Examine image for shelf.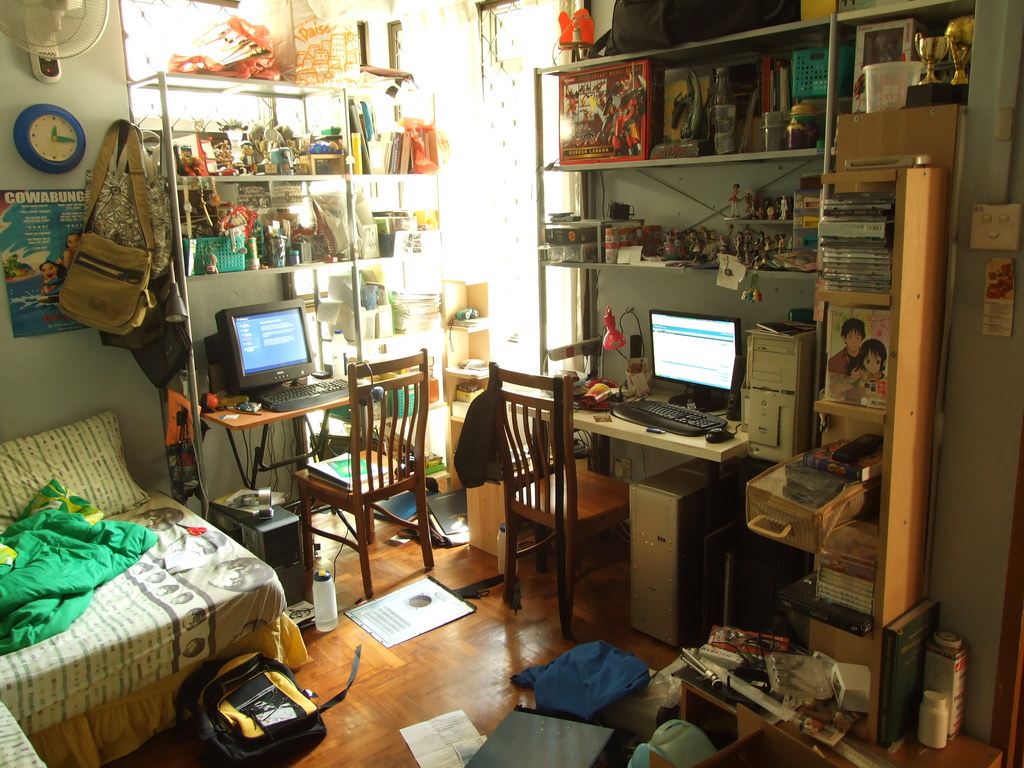
Examination result: bbox=[520, 45, 867, 183].
